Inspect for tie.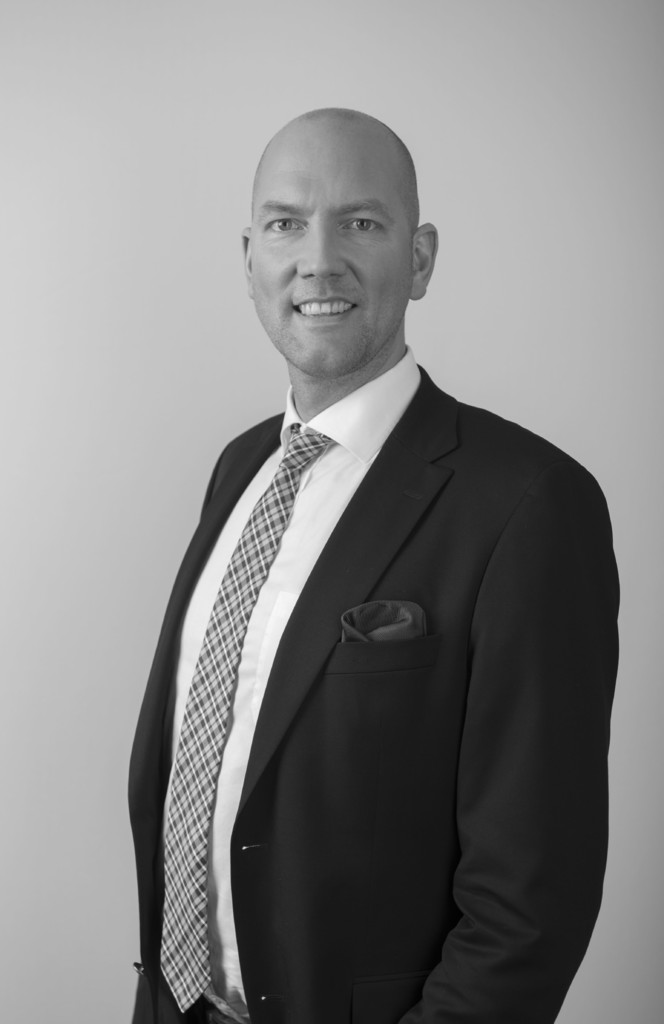
Inspection: (left=157, top=430, right=330, bottom=1018).
